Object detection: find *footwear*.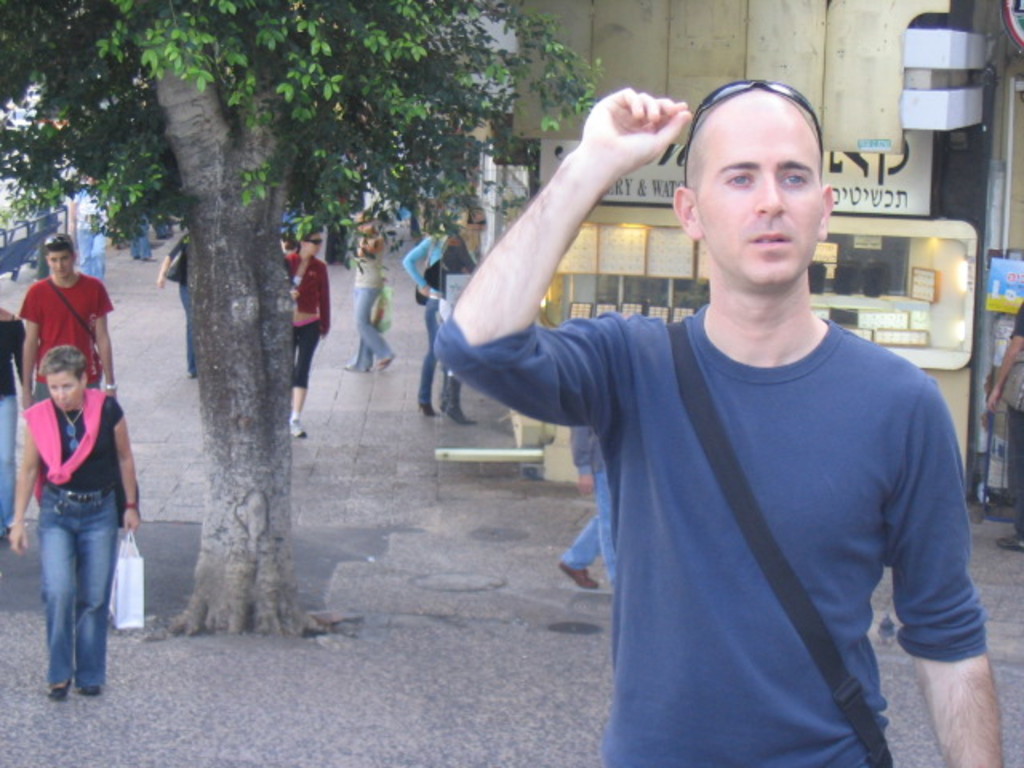
414 403 435 421.
